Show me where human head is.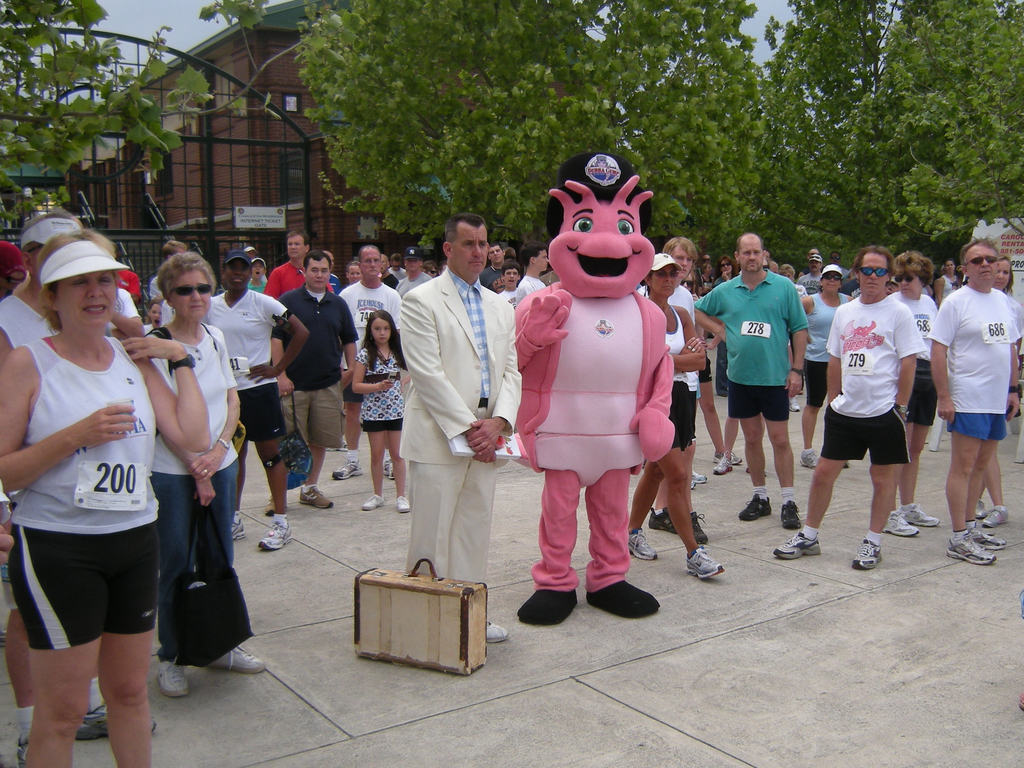
human head is at bbox=(380, 254, 391, 275).
